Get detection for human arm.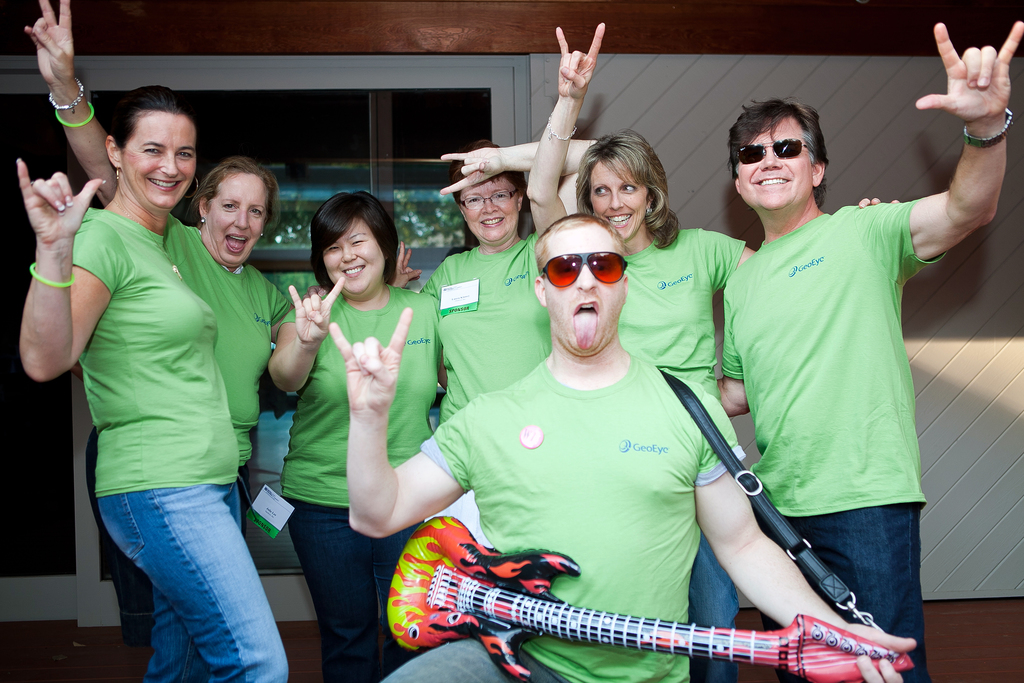
Detection: (436, 143, 609, 216).
